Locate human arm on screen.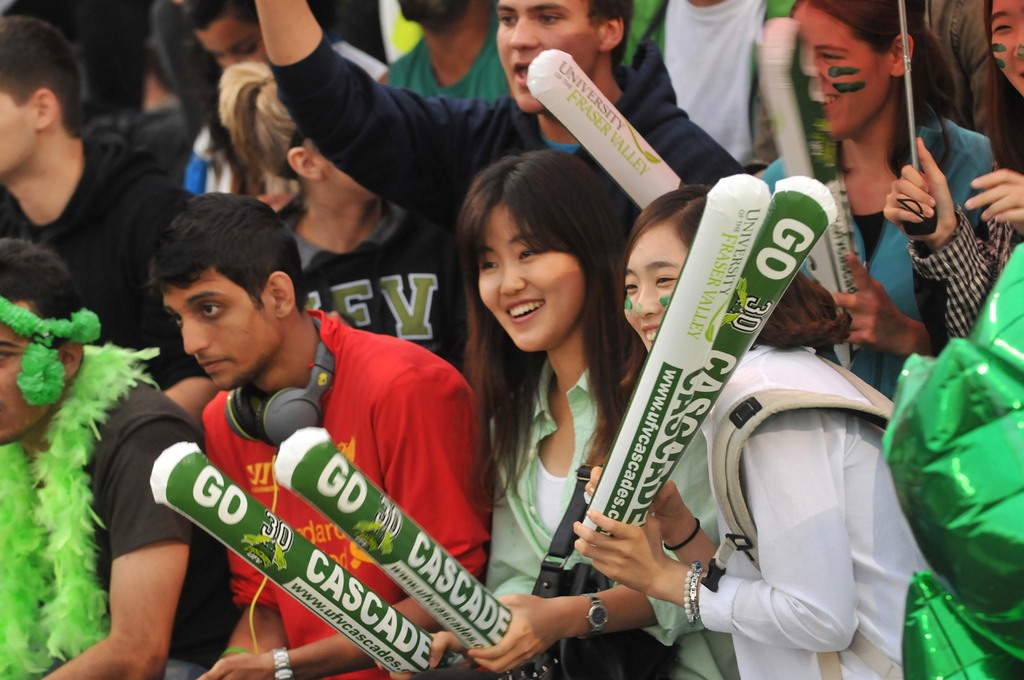
On screen at (x1=161, y1=371, x2=217, y2=429).
